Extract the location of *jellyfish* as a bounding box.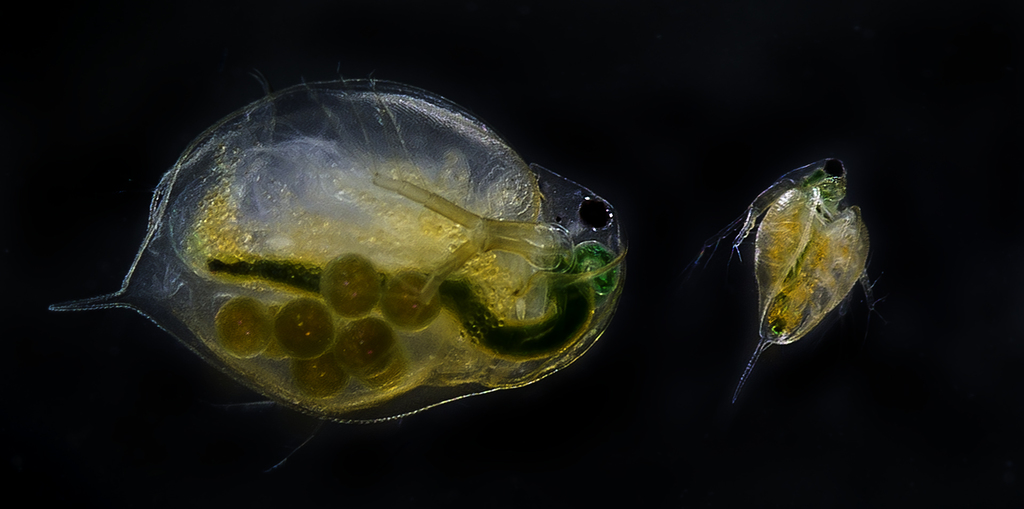
l=74, t=75, r=609, b=418.
